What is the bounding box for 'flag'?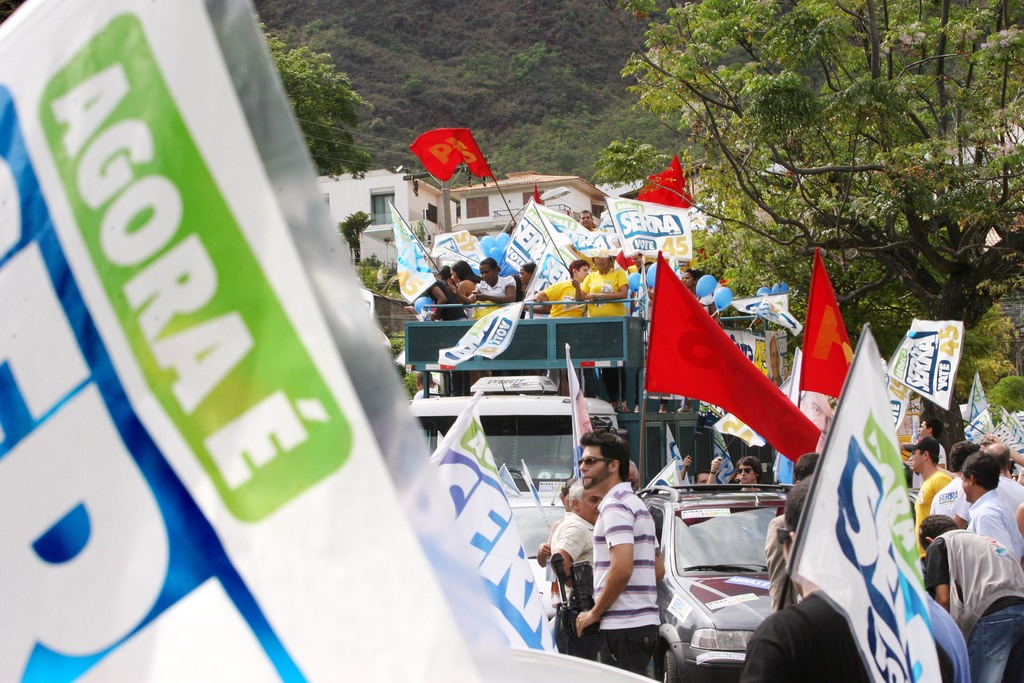
region(536, 208, 594, 248).
